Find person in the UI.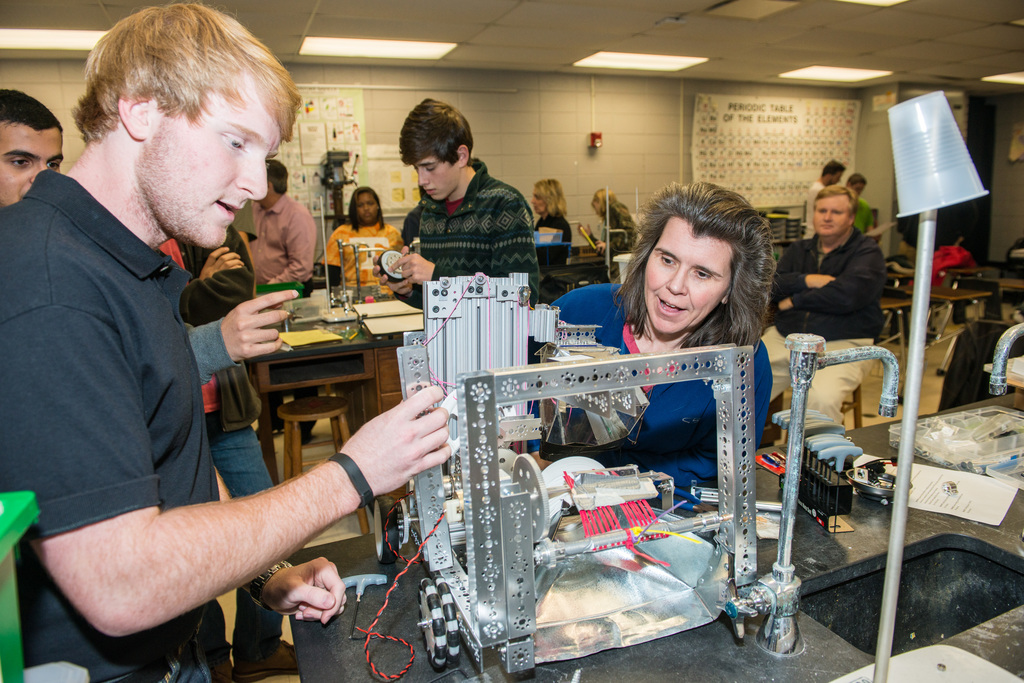
UI element at 803/161/846/239.
